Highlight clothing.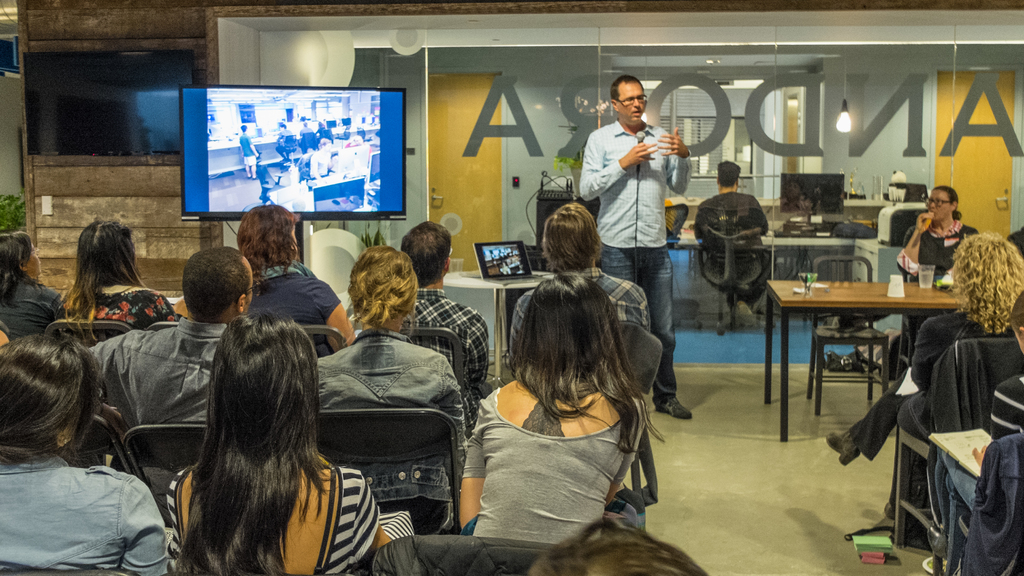
Highlighted region: detection(987, 367, 1023, 452).
